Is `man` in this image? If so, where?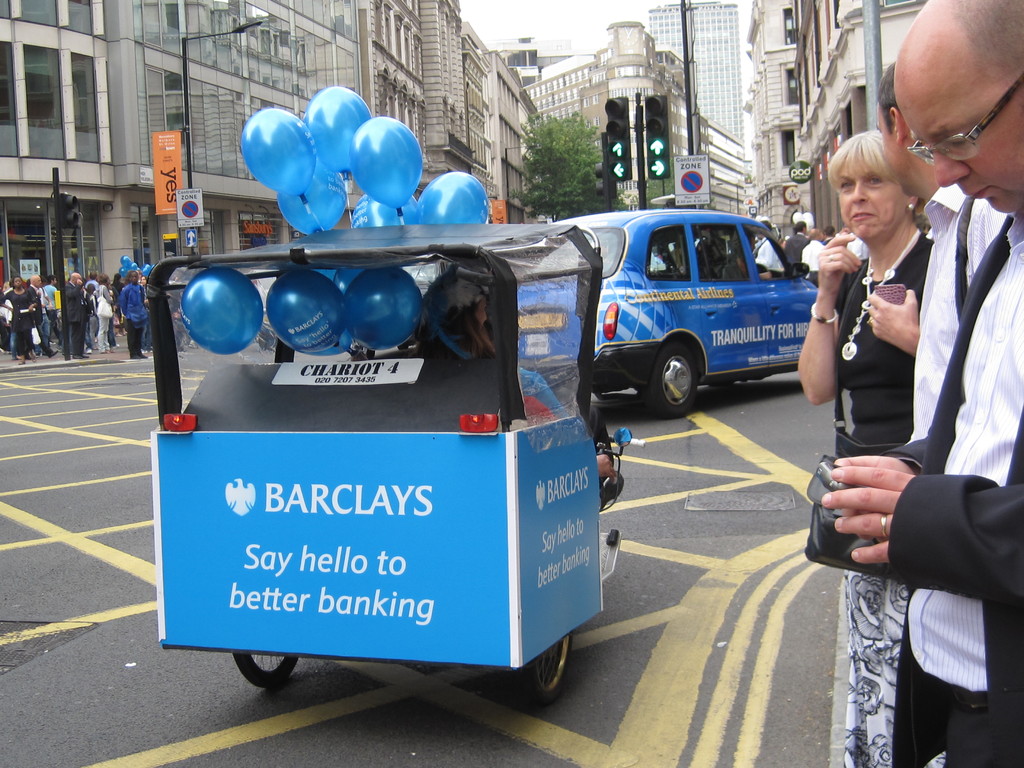
Yes, at <bbox>20, 273, 58, 360</bbox>.
